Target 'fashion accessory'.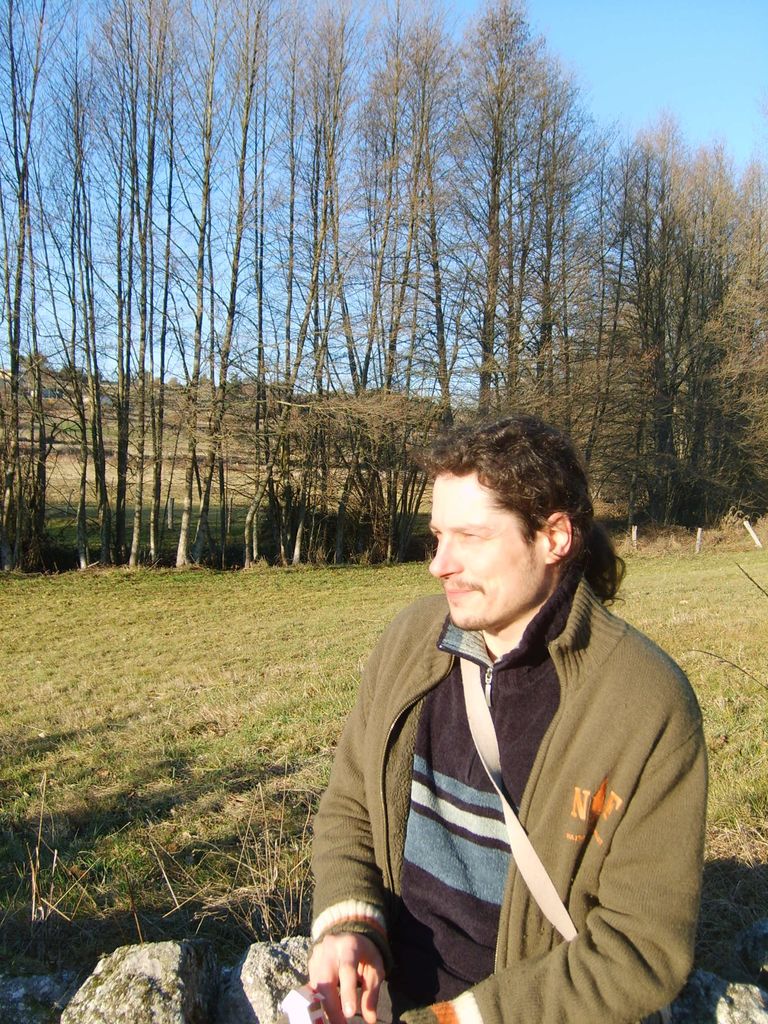
Target region: 461/659/578/949.
